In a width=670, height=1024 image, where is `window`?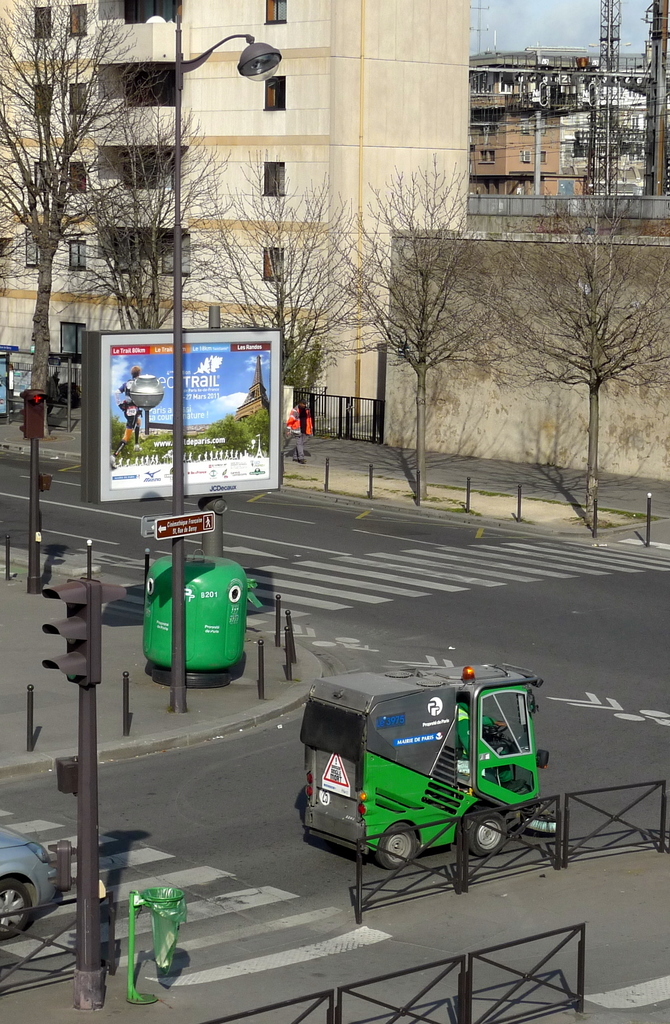
region(67, 159, 86, 199).
